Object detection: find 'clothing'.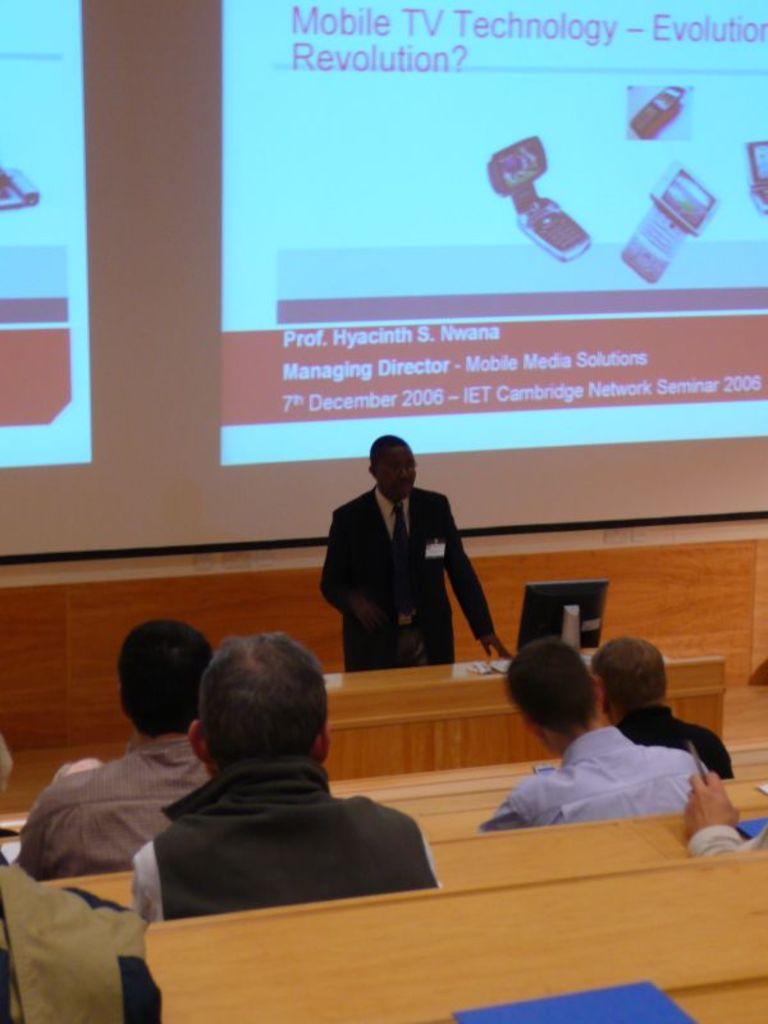
<region>682, 824, 767, 858</region>.
